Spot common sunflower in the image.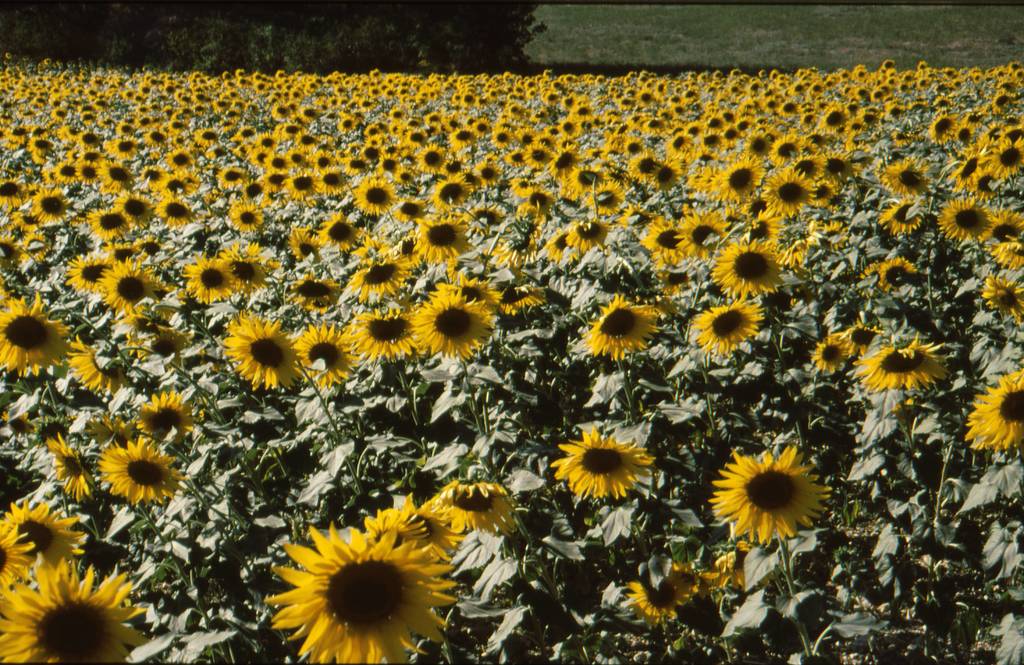
common sunflower found at Rect(223, 314, 298, 387).
